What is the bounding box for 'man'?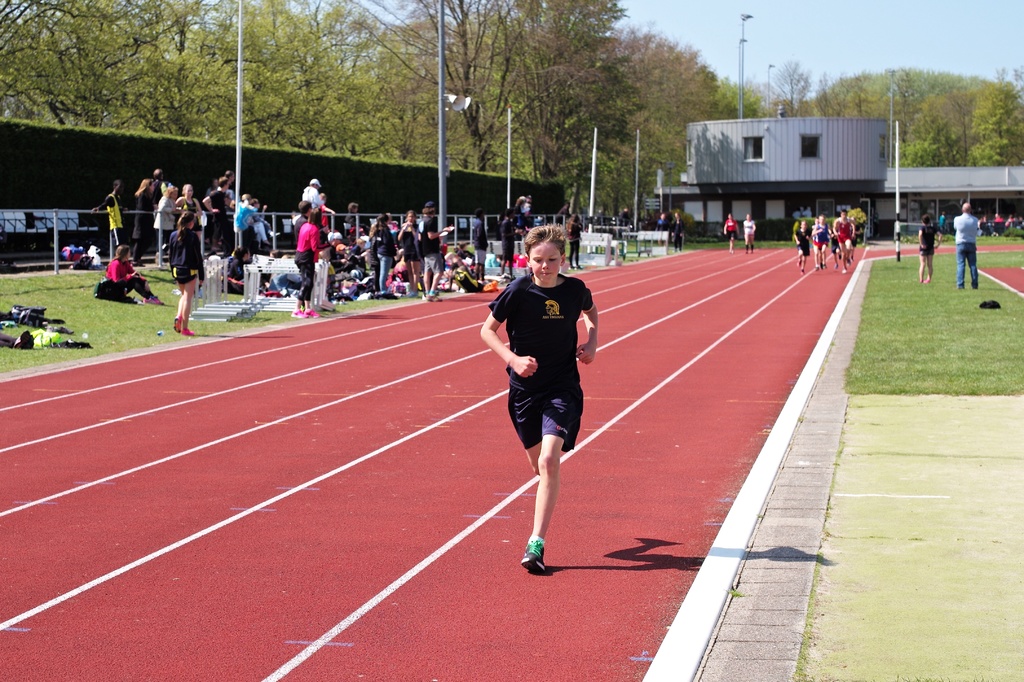
box(299, 175, 324, 208).
